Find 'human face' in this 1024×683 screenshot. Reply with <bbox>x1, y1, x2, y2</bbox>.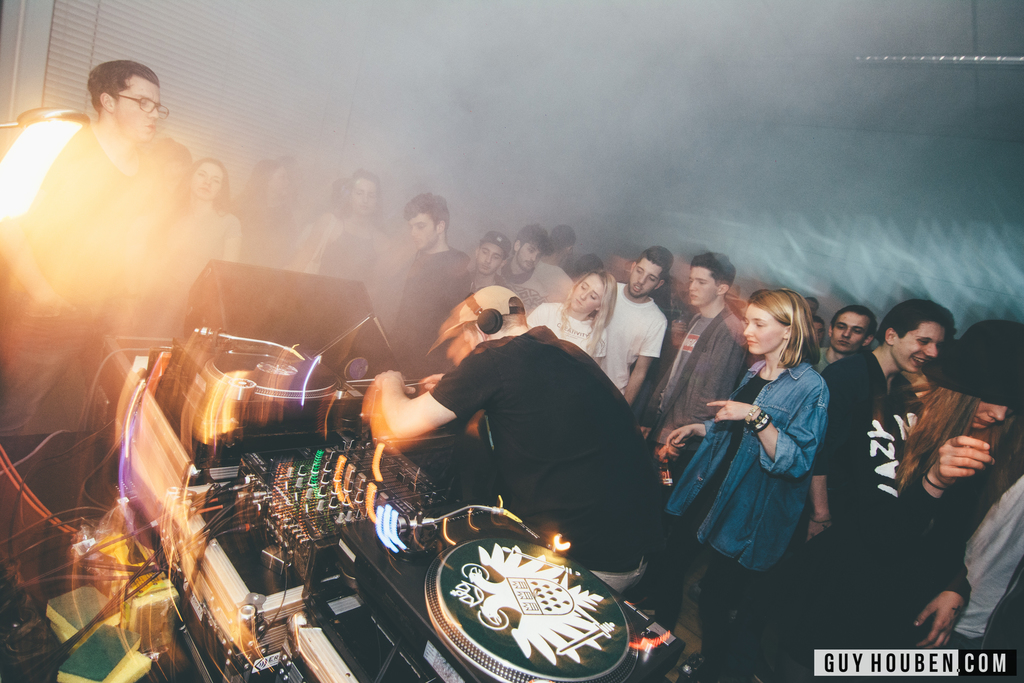
<bbox>835, 310, 867, 353</bbox>.
